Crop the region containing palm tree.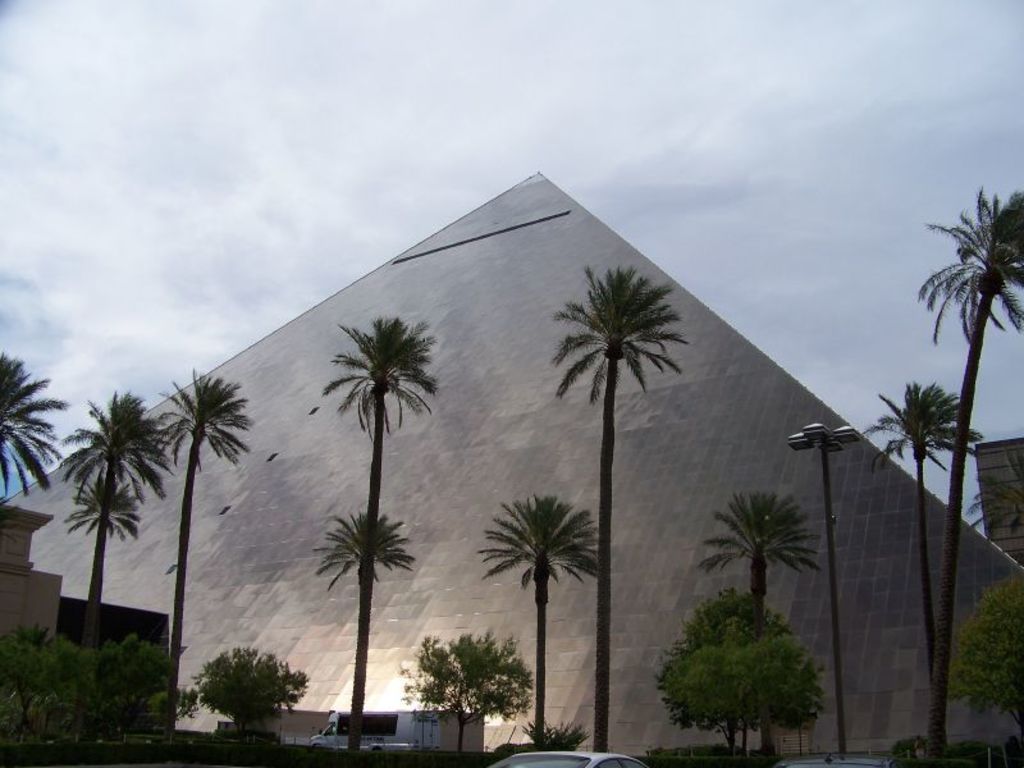
Crop region: [550, 260, 703, 753].
